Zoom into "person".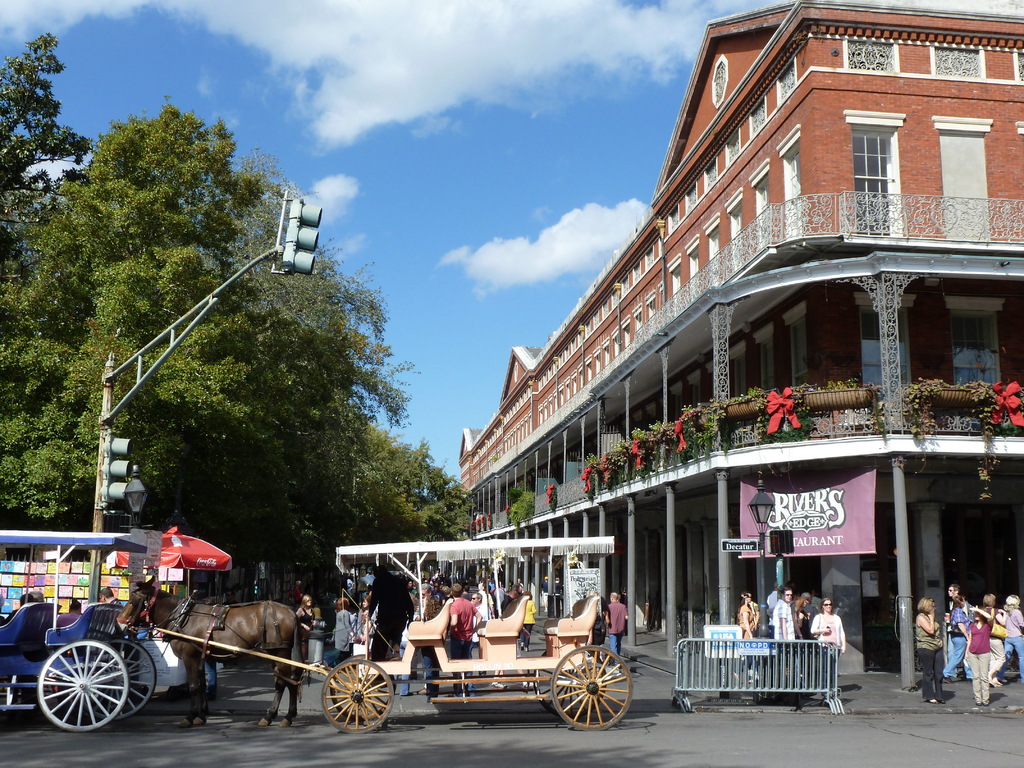
Zoom target: 915,595,946,702.
